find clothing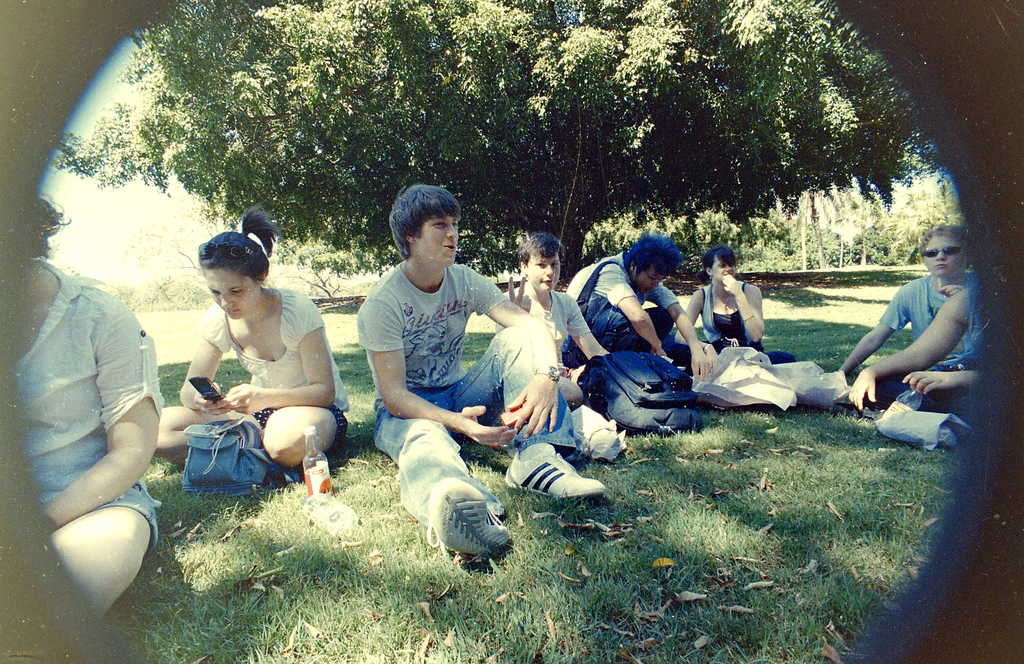
(left=15, top=261, right=158, bottom=554)
